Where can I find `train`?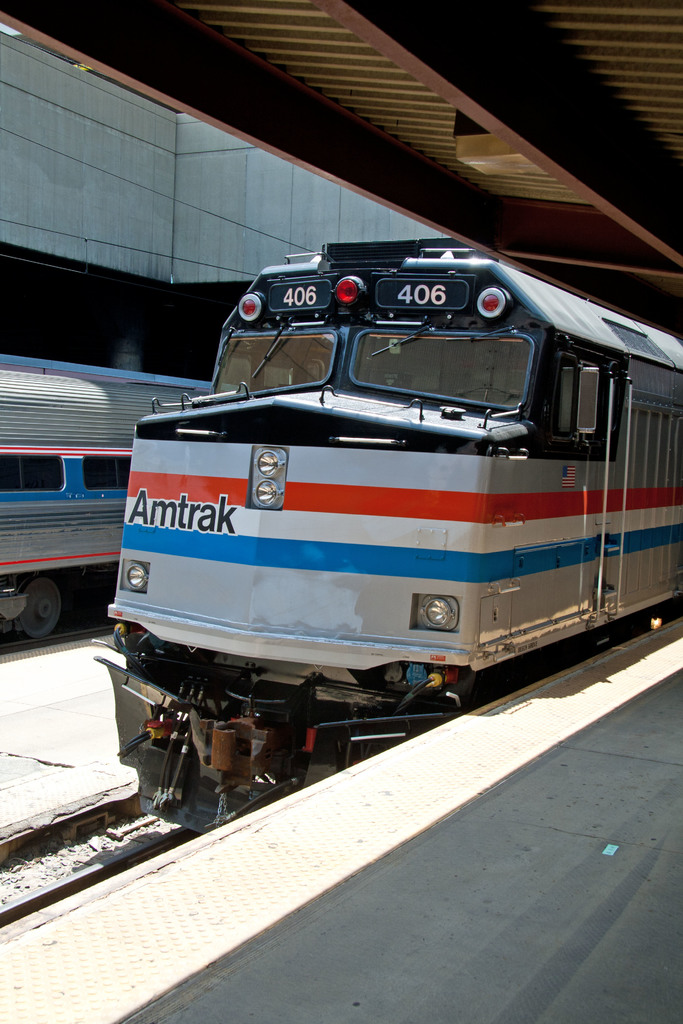
You can find it at 0, 366, 213, 644.
